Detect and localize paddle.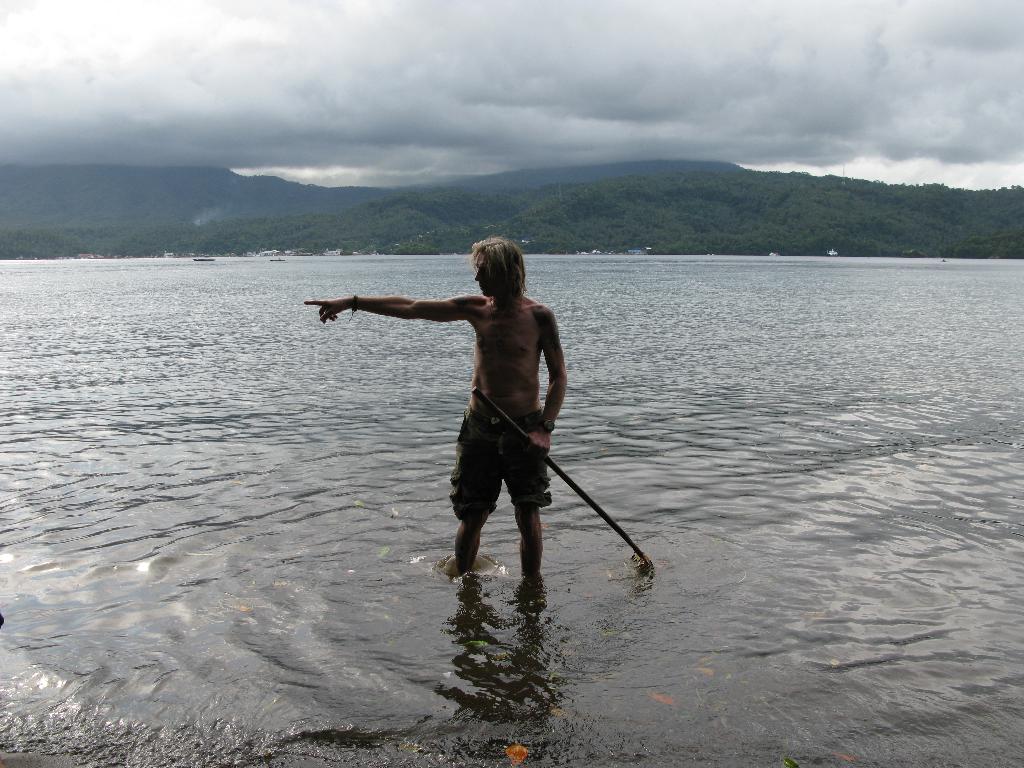
Localized at <region>480, 353, 637, 614</region>.
